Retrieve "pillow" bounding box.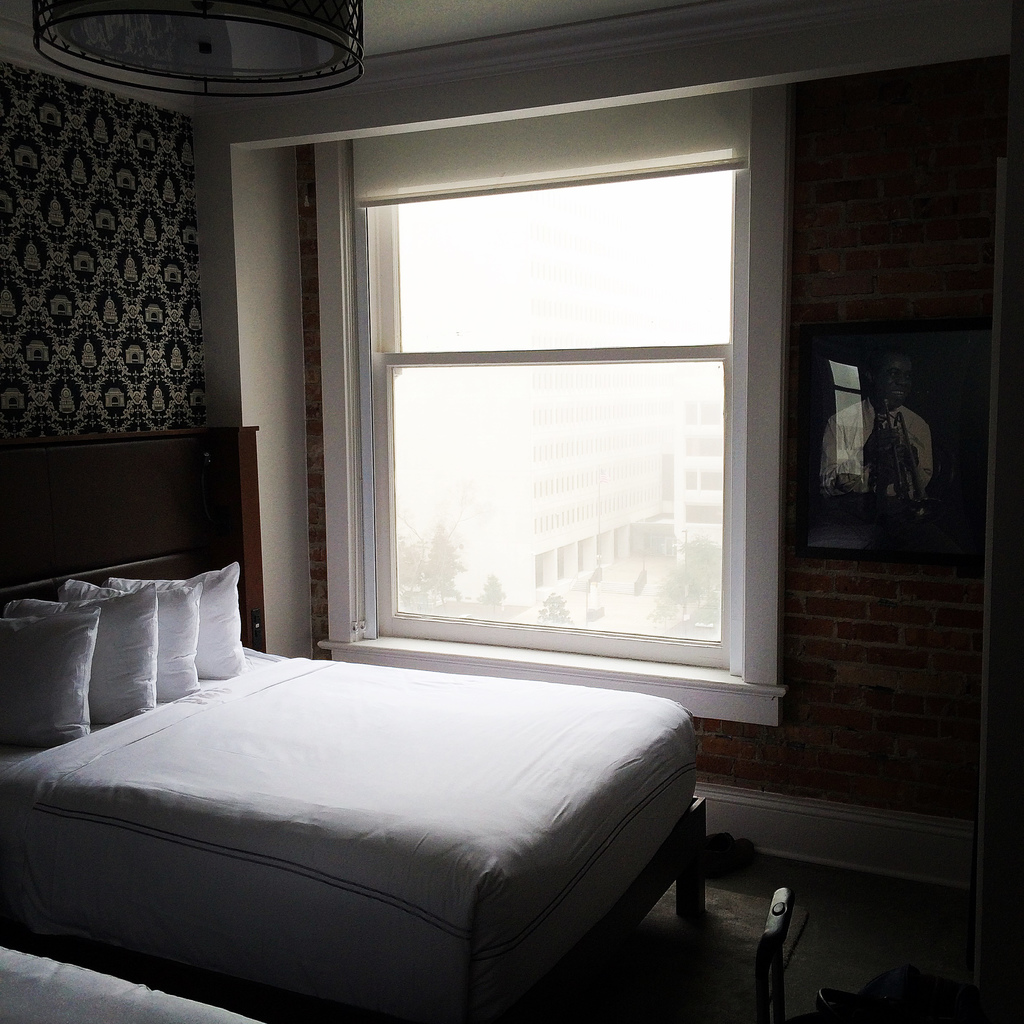
Bounding box: <bbox>0, 594, 99, 765</bbox>.
